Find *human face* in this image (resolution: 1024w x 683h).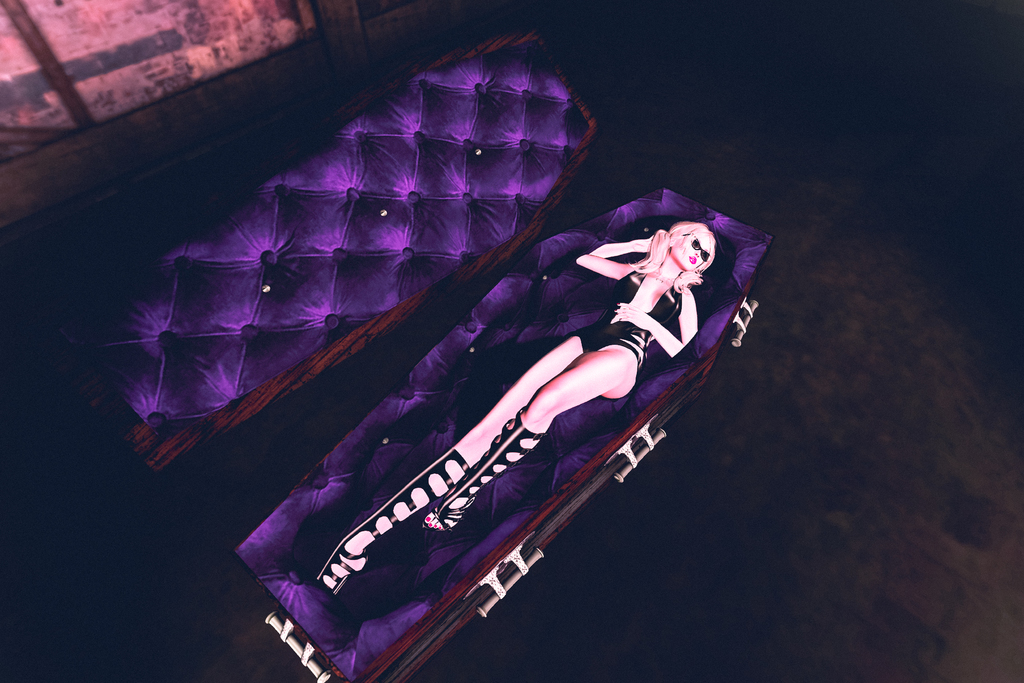
l=676, t=231, r=717, b=270.
